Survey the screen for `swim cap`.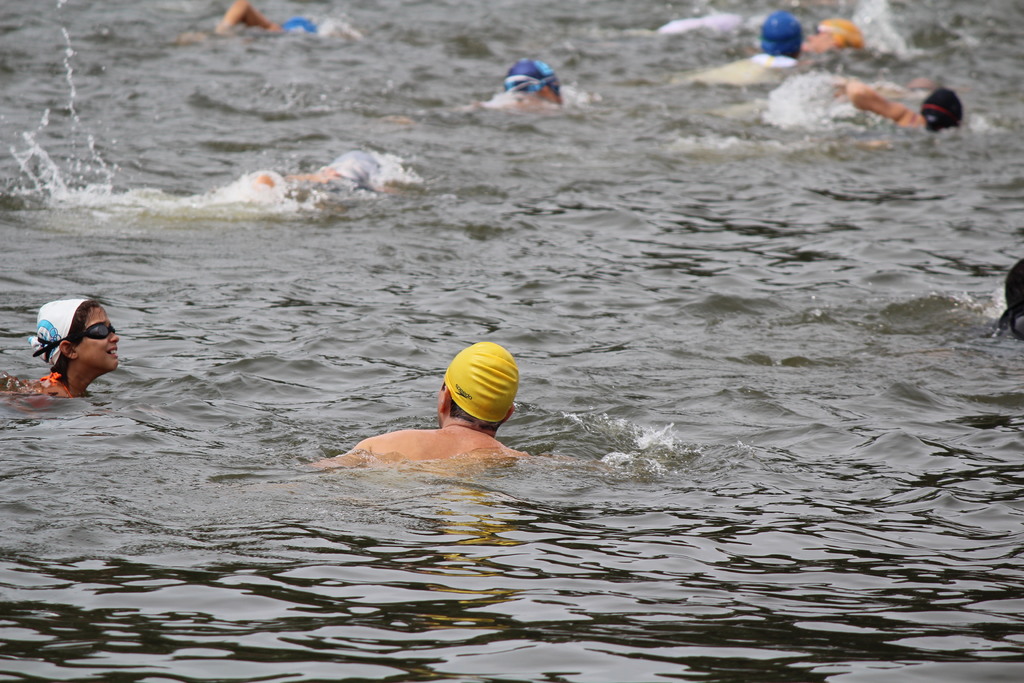
Survey found: <region>440, 342, 519, 424</region>.
